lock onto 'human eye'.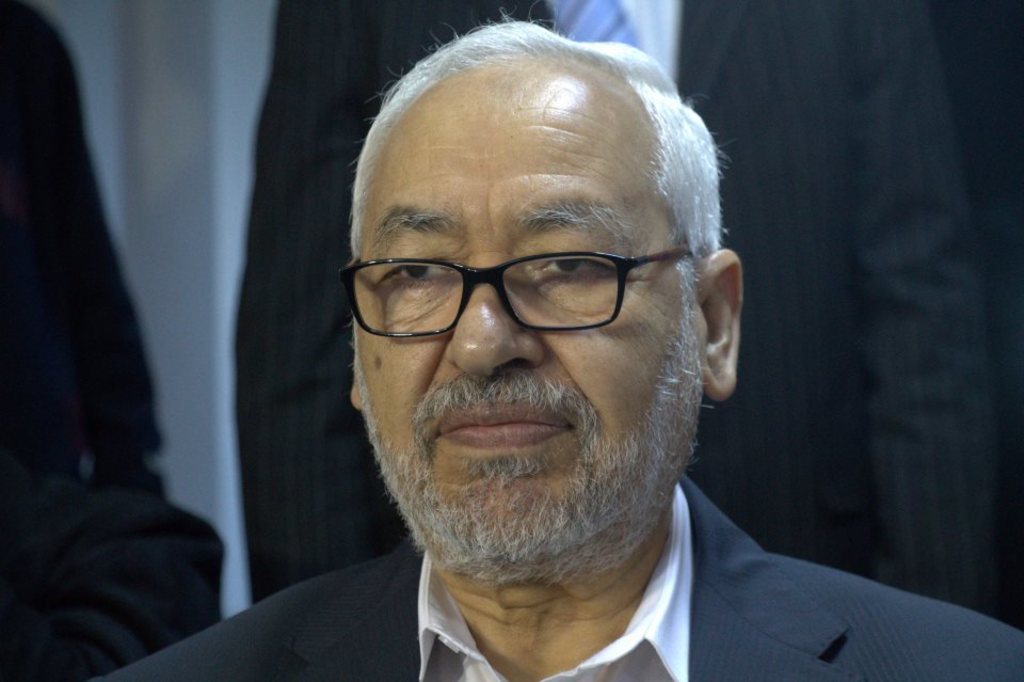
Locked: (x1=381, y1=255, x2=466, y2=287).
